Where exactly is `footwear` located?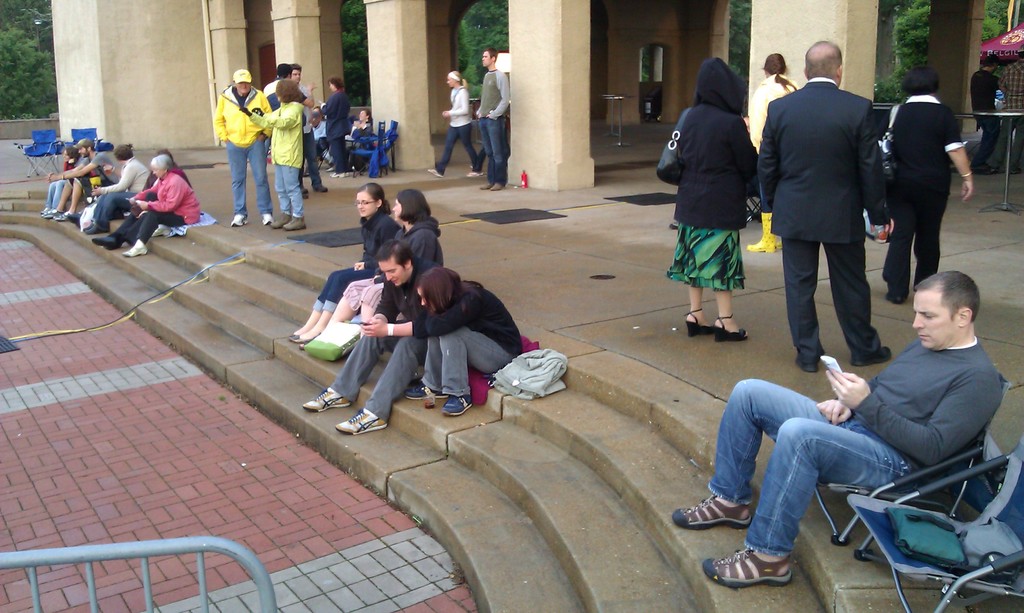
Its bounding box is 328, 171, 345, 179.
